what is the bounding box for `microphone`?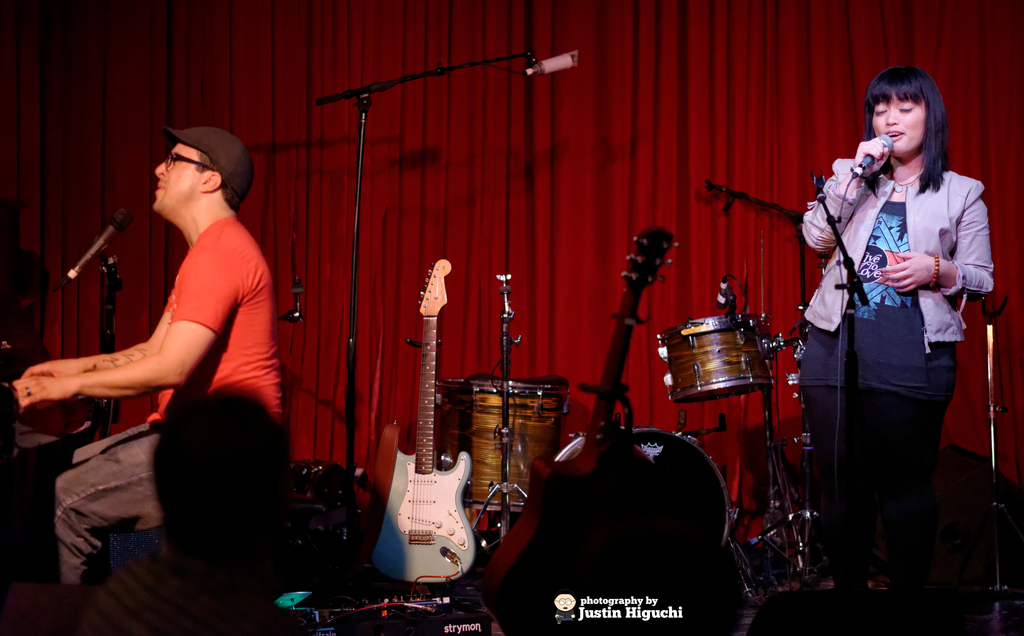
524, 47, 579, 76.
